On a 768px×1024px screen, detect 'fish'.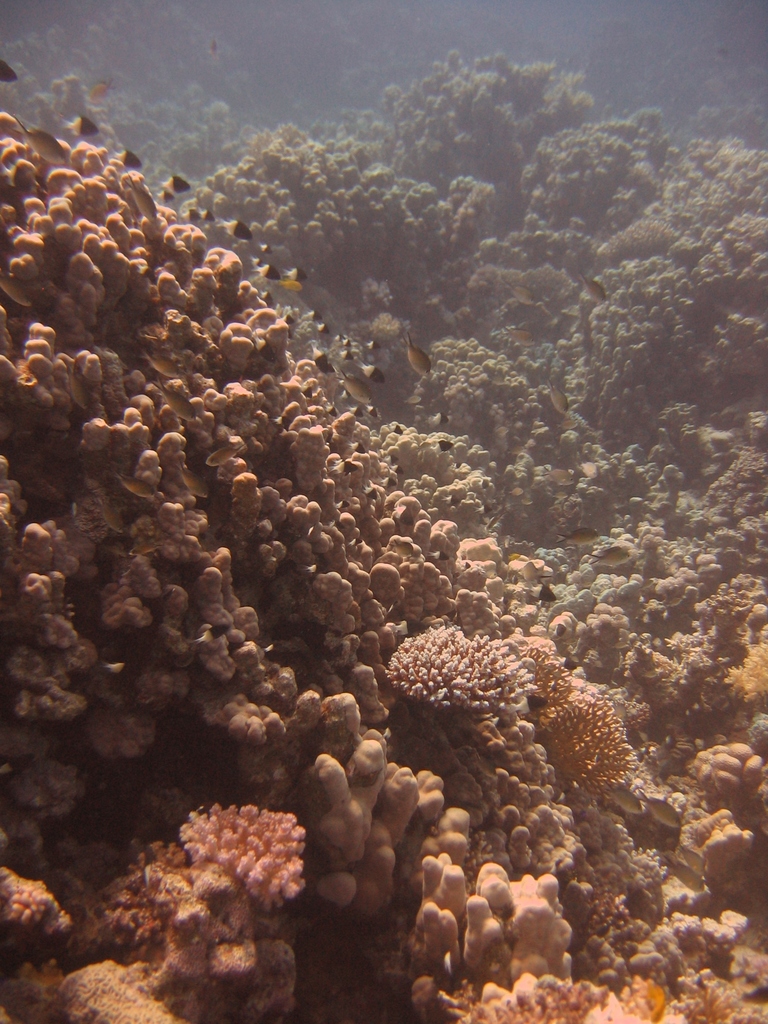
478/477/494/488.
